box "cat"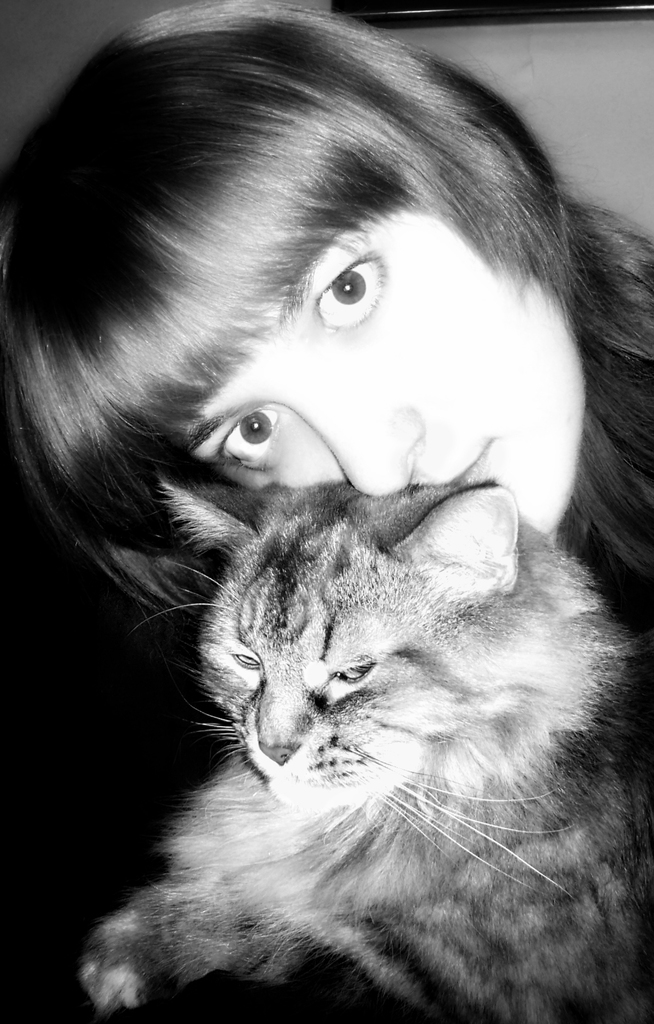
bbox(75, 474, 653, 1023)
